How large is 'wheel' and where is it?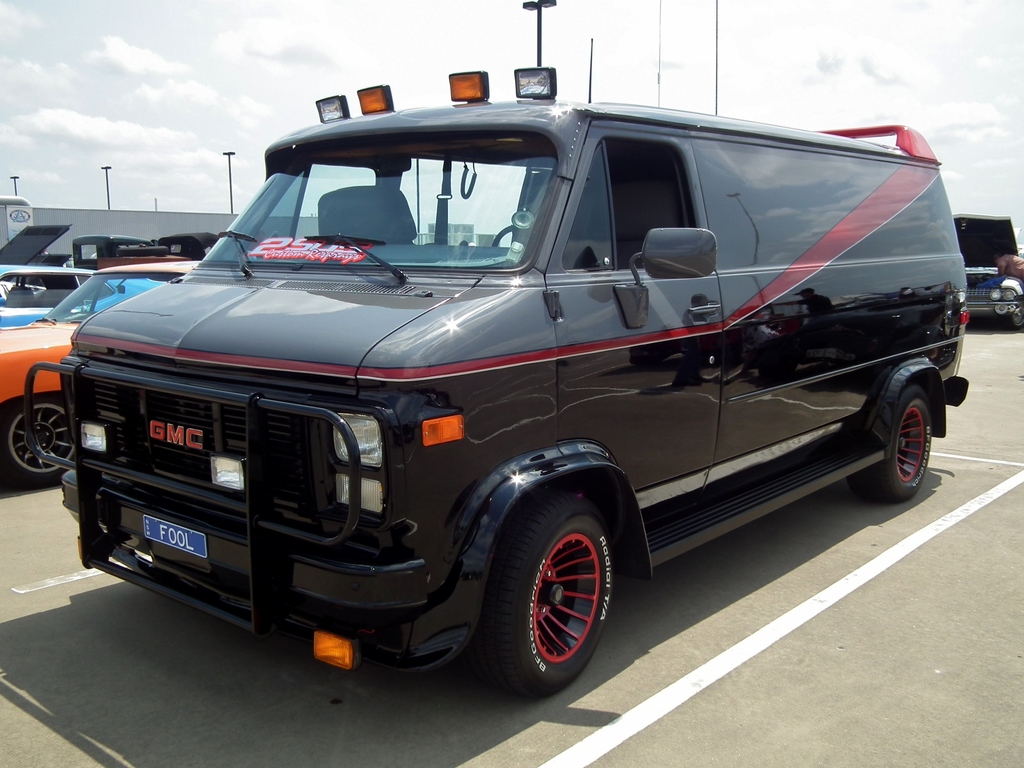
Bounding box: 849, 382, 932, 502.
